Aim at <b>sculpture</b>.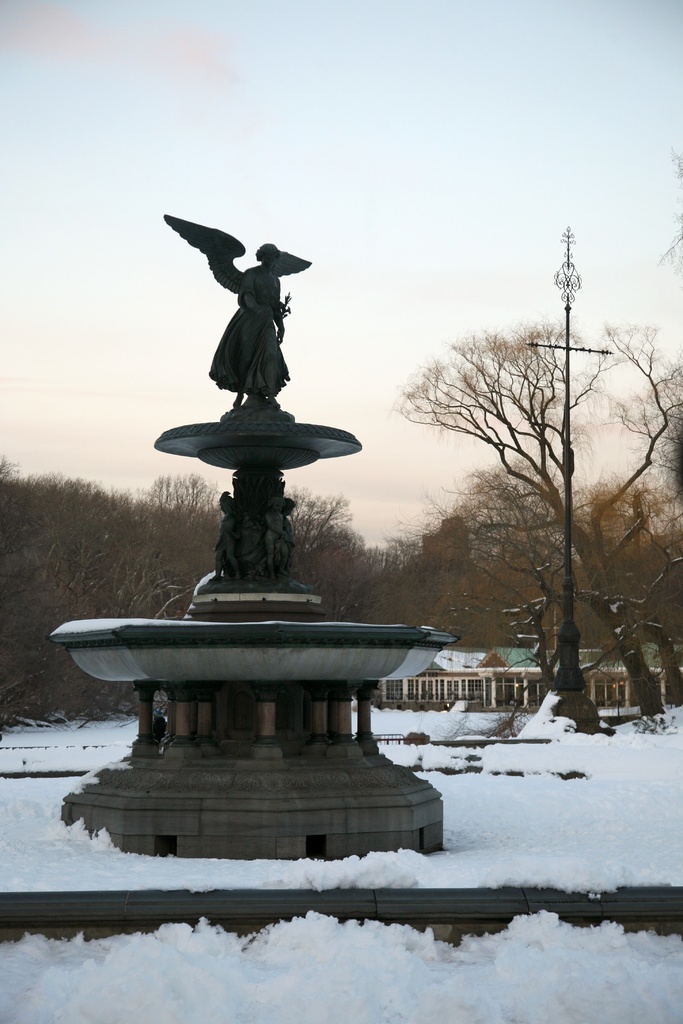
Aimed at l=265, t=498, r=282, b=582.
